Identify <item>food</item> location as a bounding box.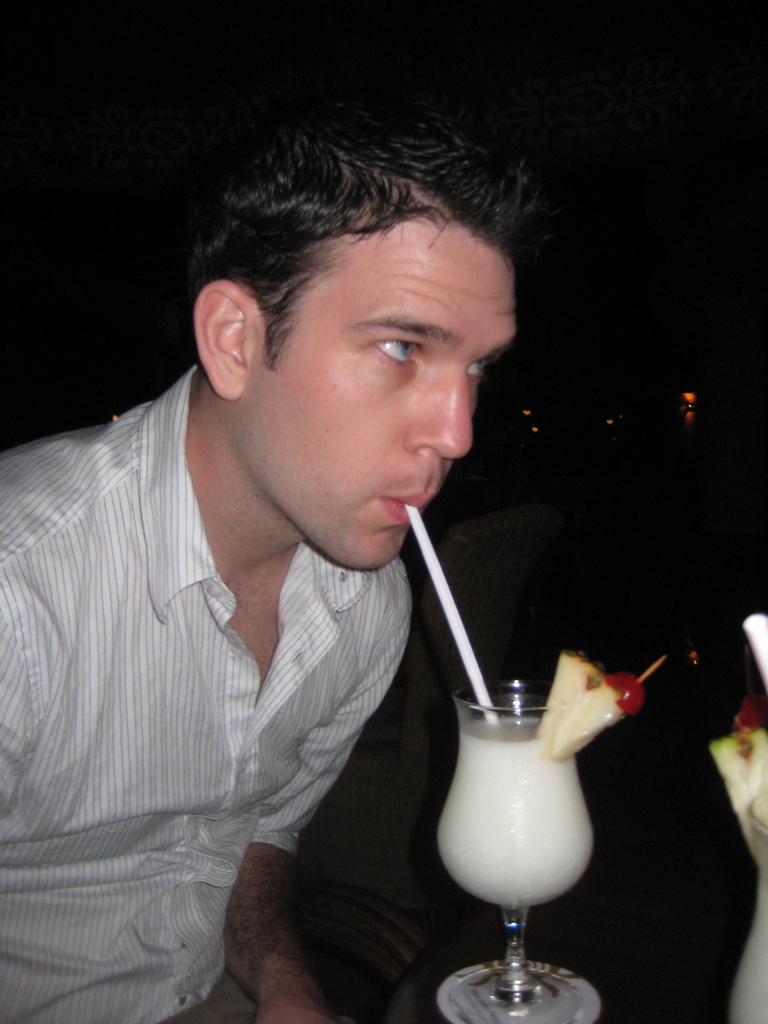
536/650/641/760.
